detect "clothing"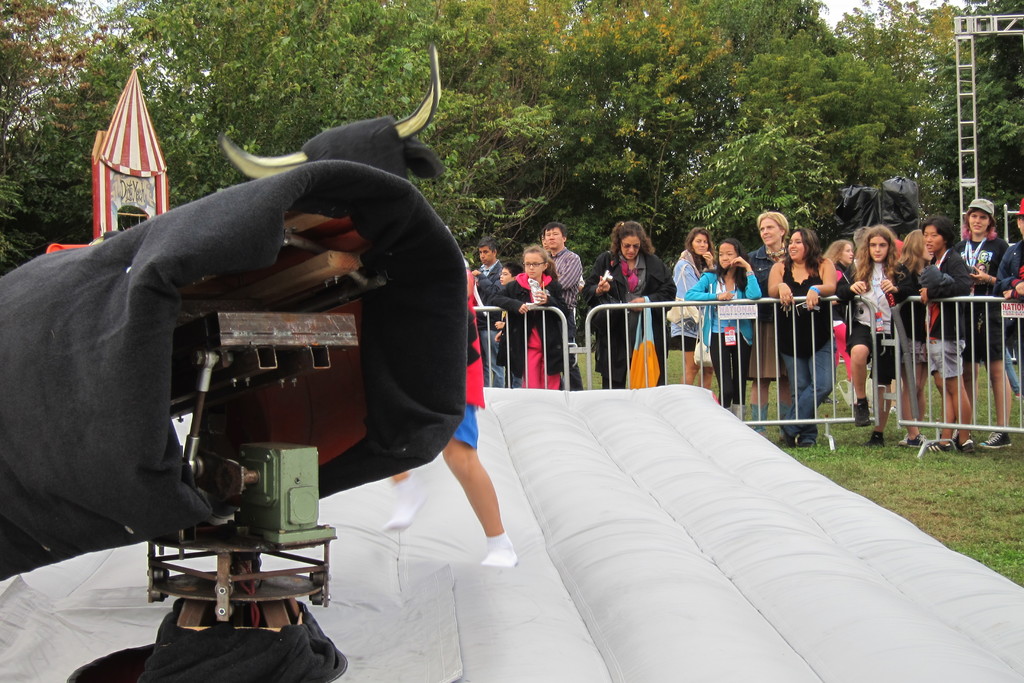
(x1=668, y1=242, x2=712, y2=356)
